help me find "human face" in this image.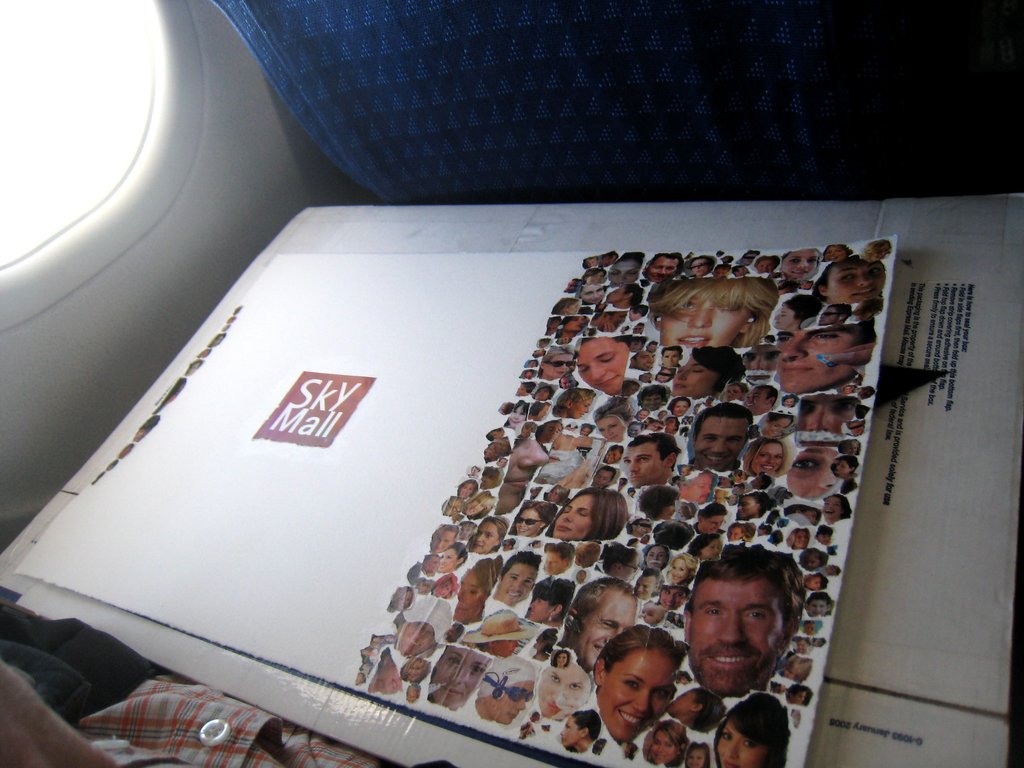
Found it: bbox=(670, 352, 714, 401).
